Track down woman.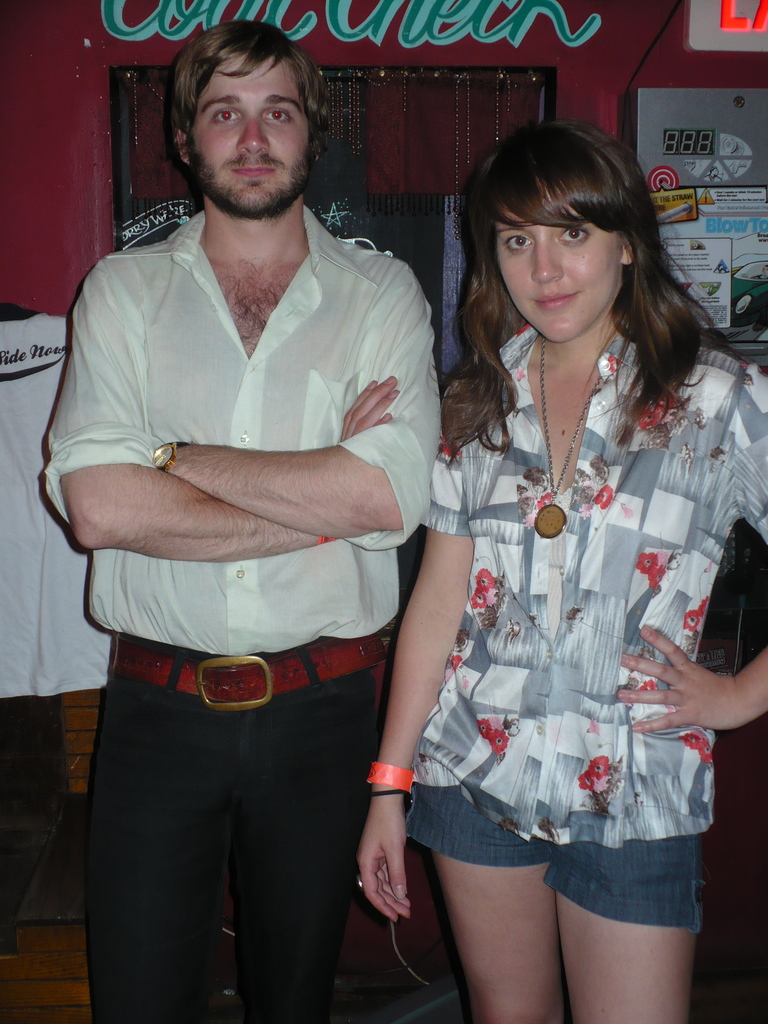
Tracked to (369,121,744,1005).
